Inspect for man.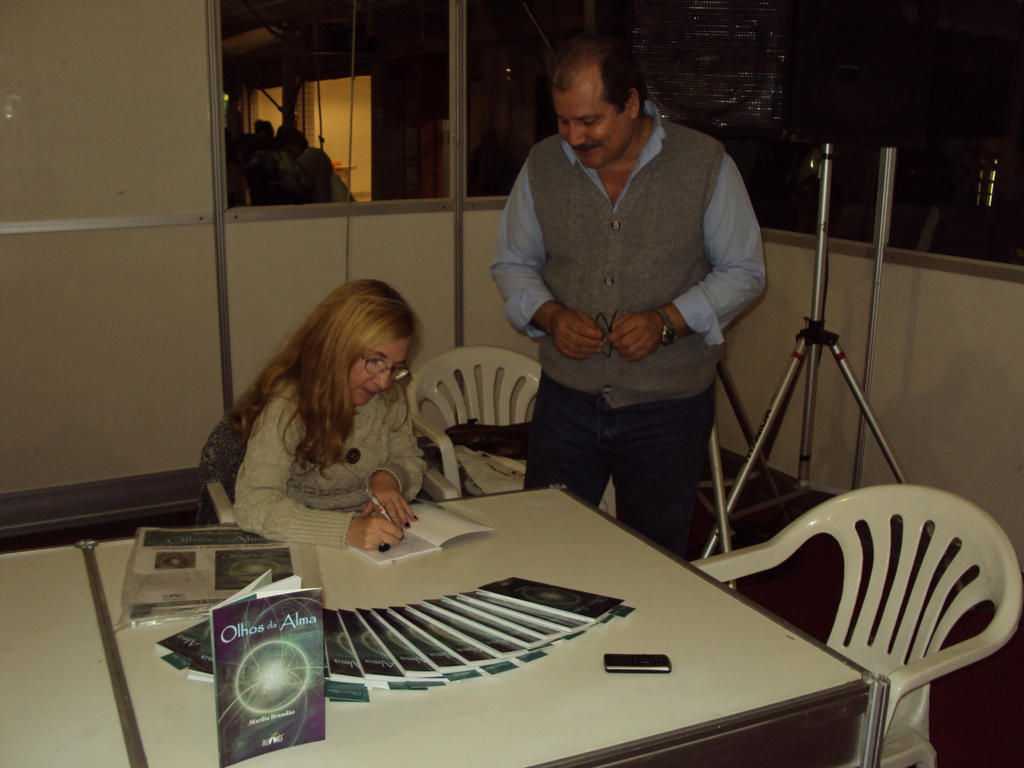
Inspection: rect(496, 34, 770, 563).
